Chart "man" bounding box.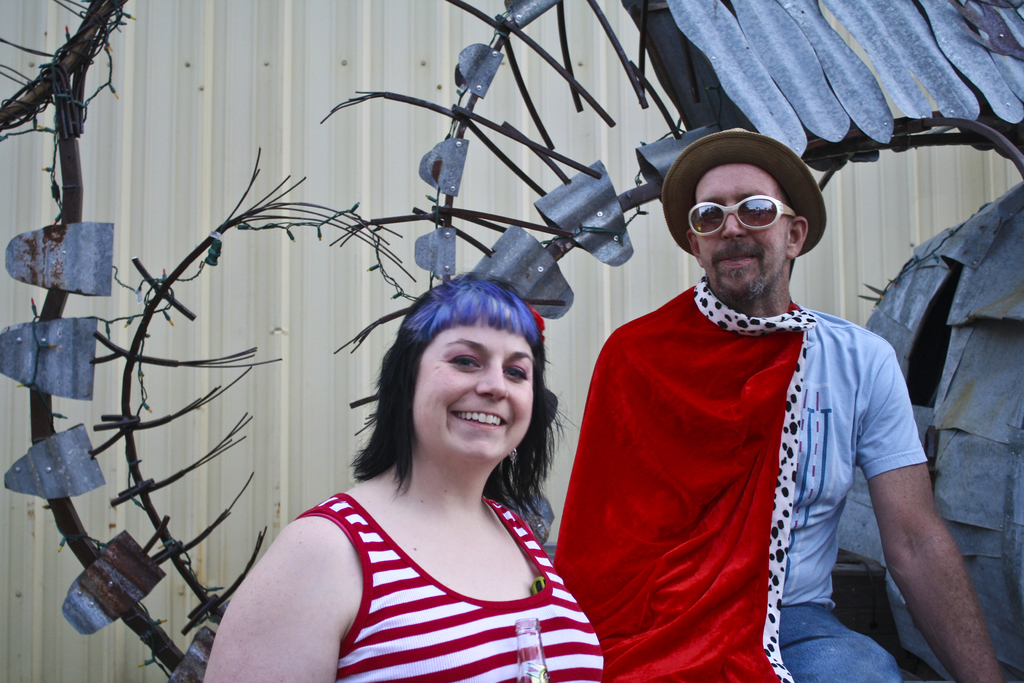
Charted: crop(551, 128, 1004, 682).
